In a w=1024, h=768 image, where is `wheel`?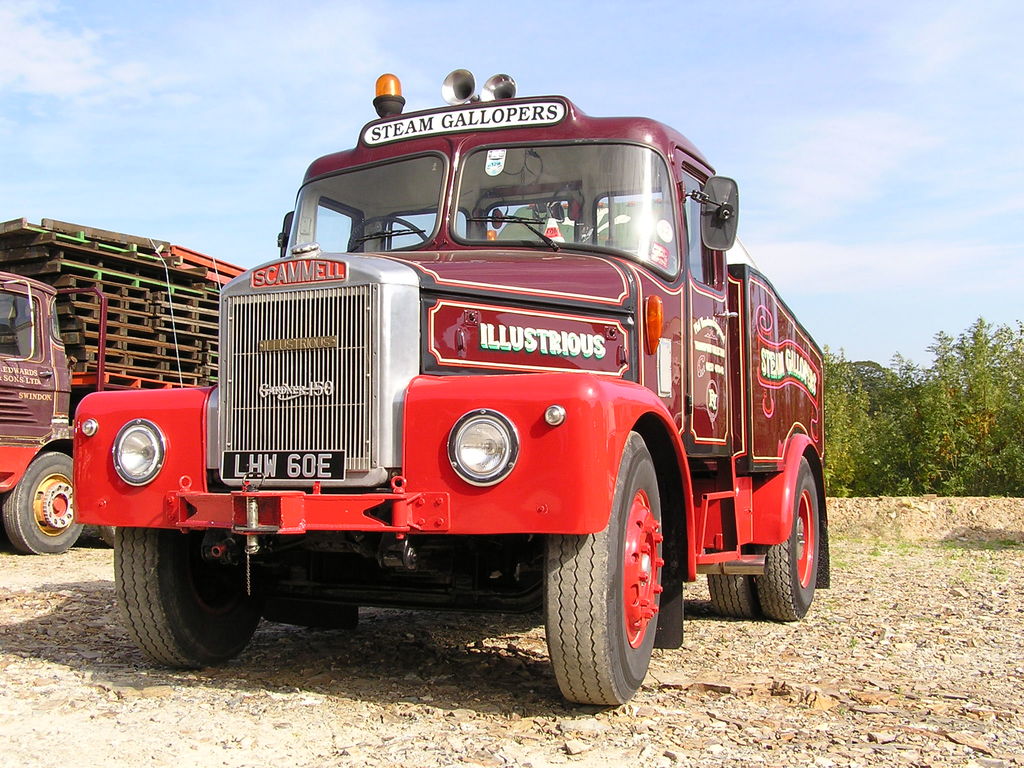
<box>1,450,86,553</box>.
